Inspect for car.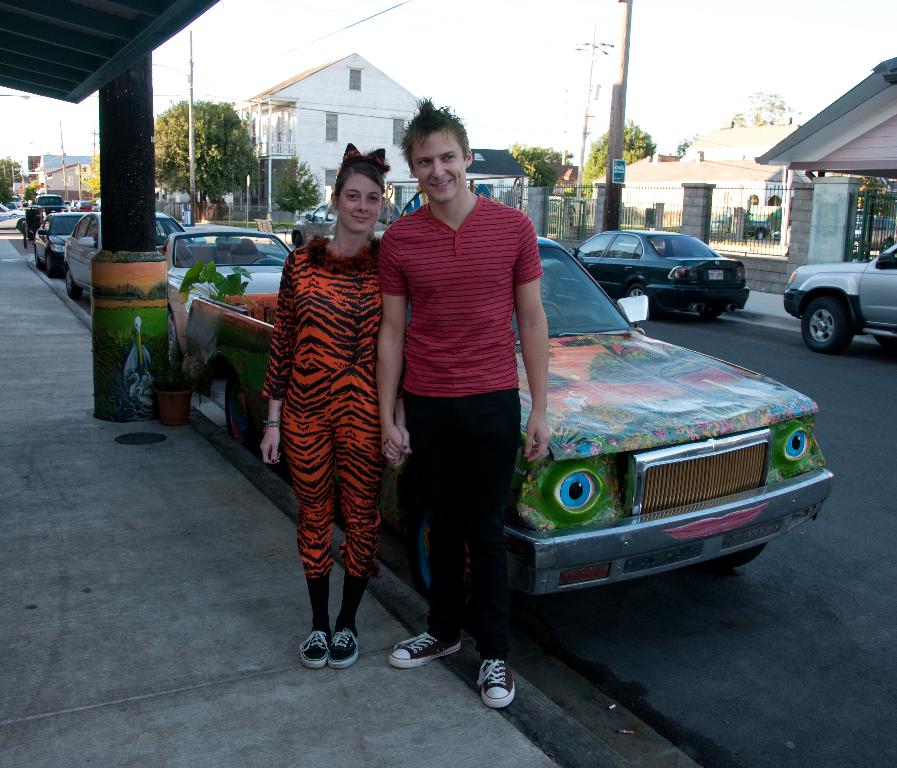
Inspection: box(558, 224, 751, 315).
